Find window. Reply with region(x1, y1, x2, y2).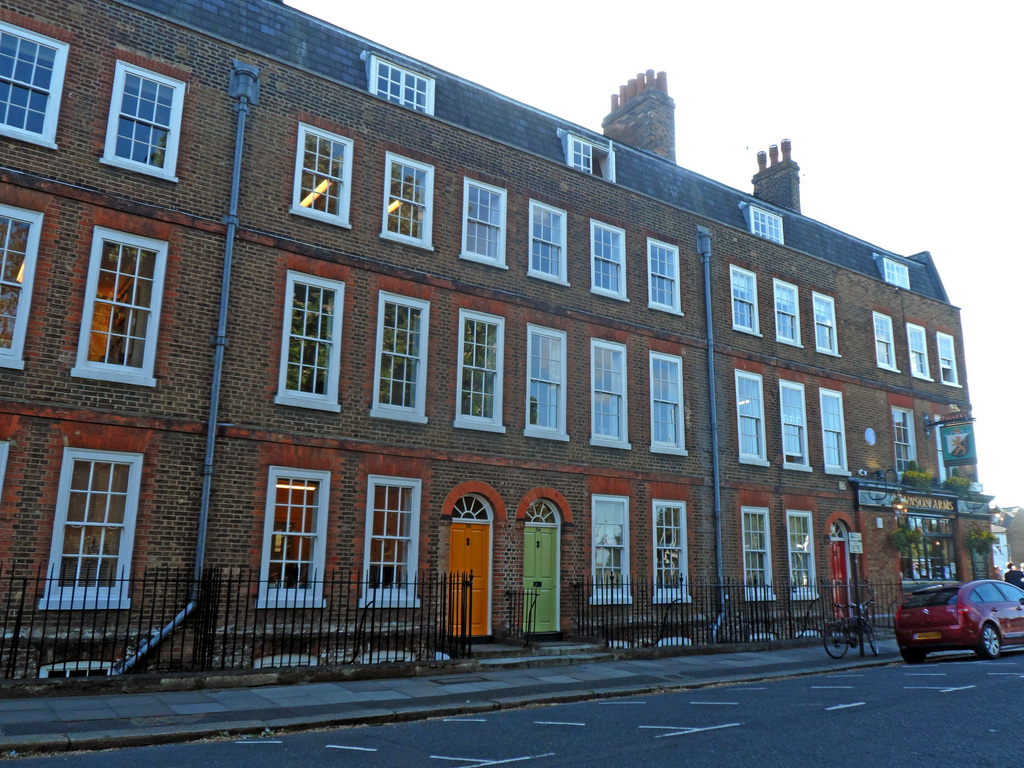
region(365, 53, 436, 125).
